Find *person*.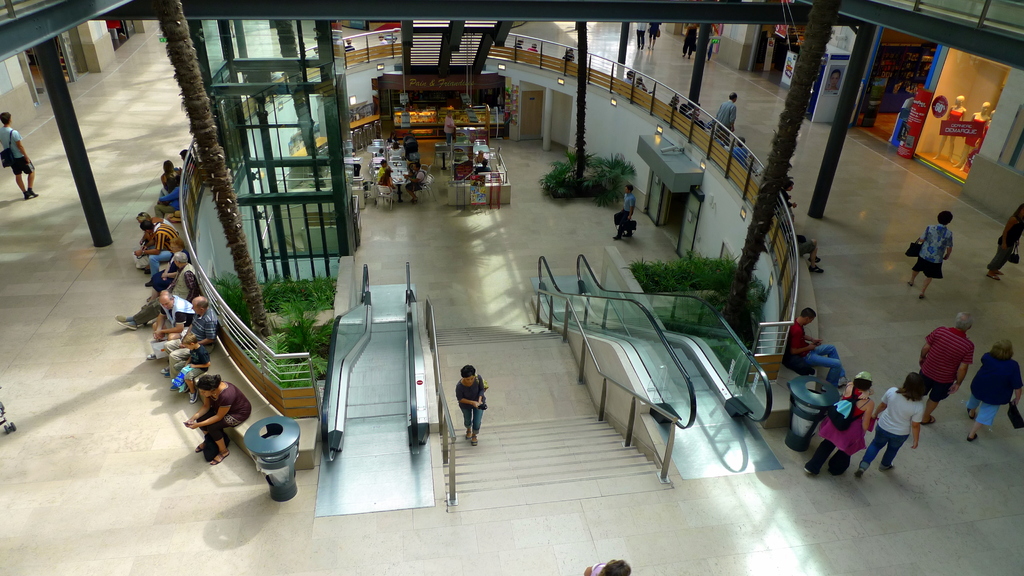
Rect(801, 368, 872, 476).
